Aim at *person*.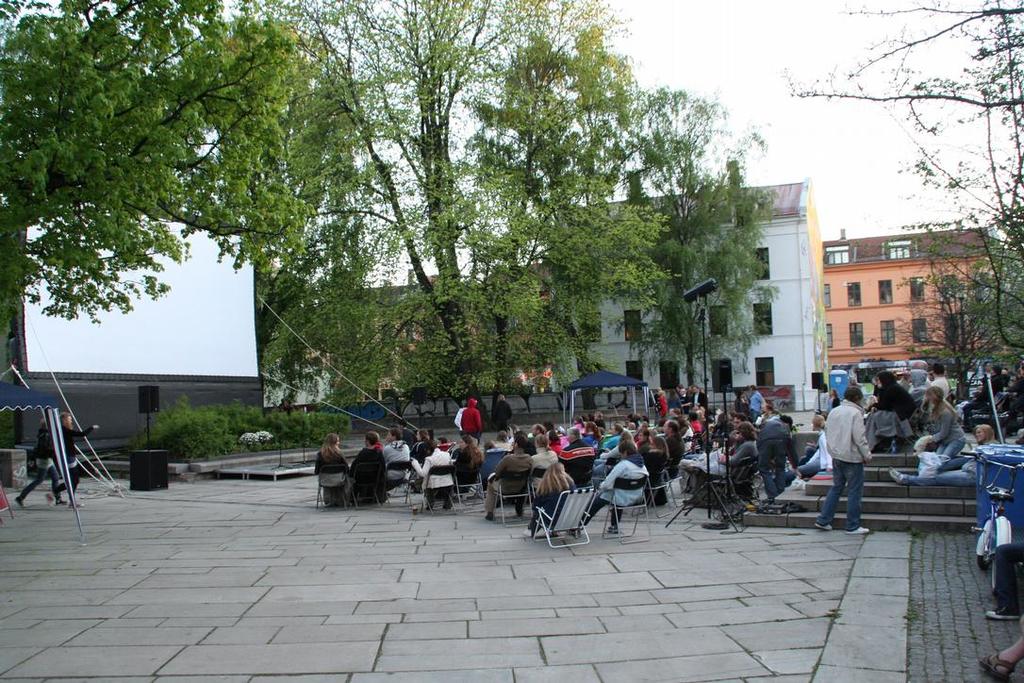
Aimed at bbox=[13, 421, 69, 507].
